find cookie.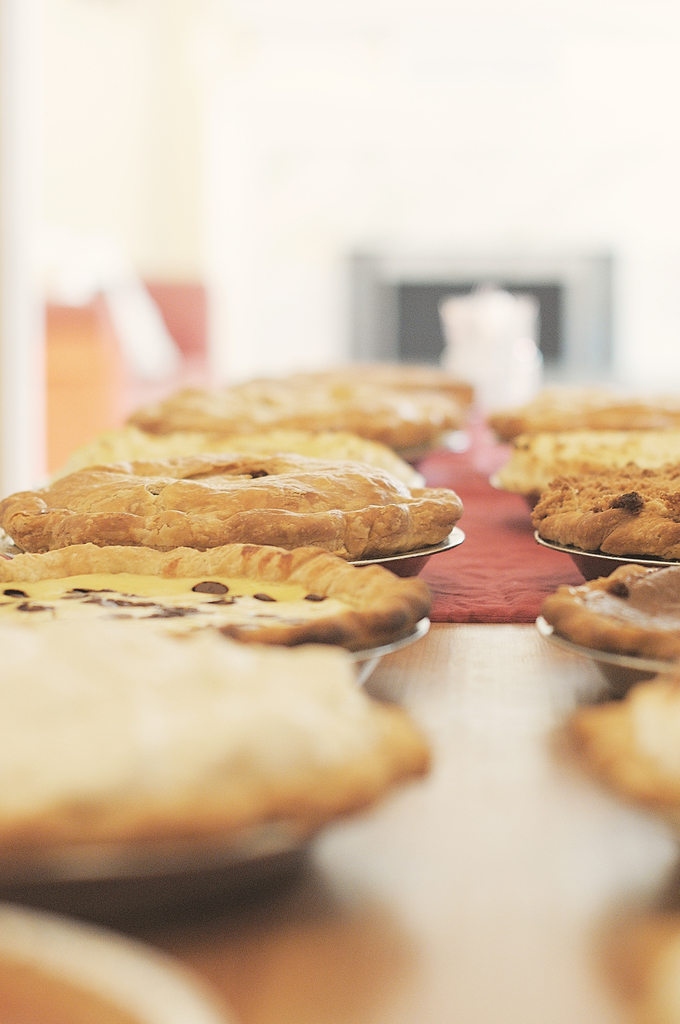
(left=537, top=560, right=679, bottom=660).
